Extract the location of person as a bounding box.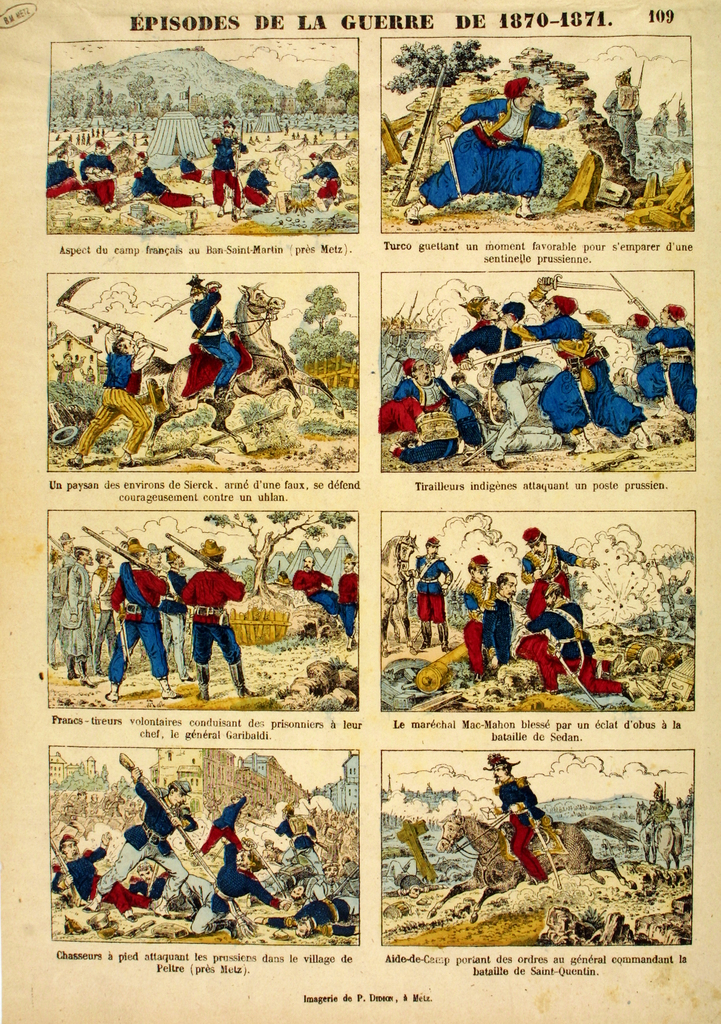
x1=650, y1=95, x2=669, y2=138.
